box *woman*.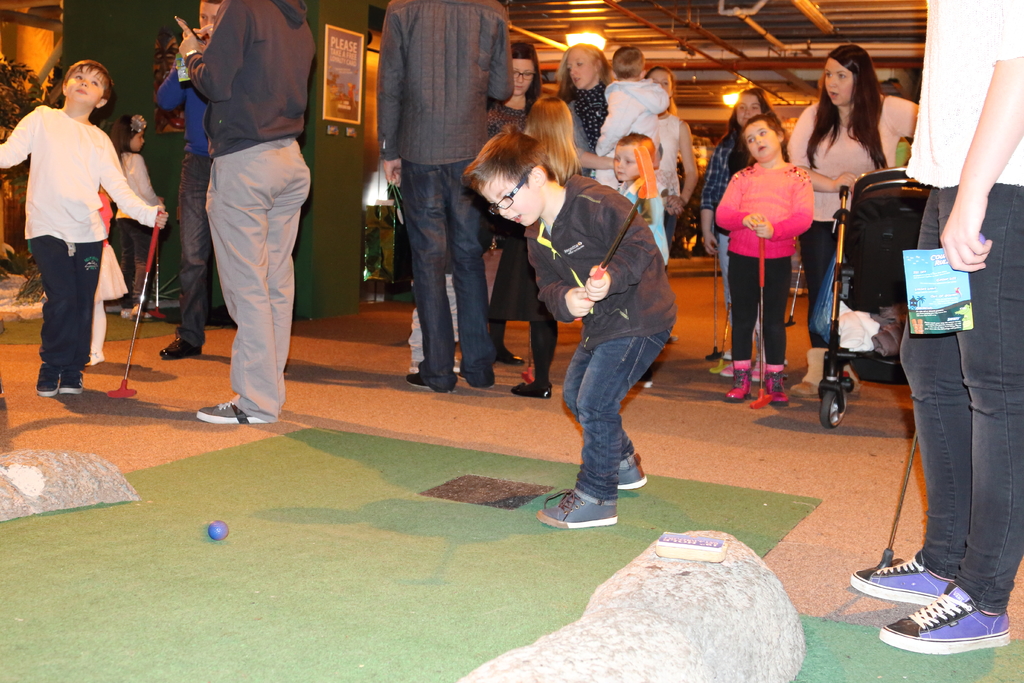
{"left": 788, "top": 38, "right": 918, "bottom": 392}.
